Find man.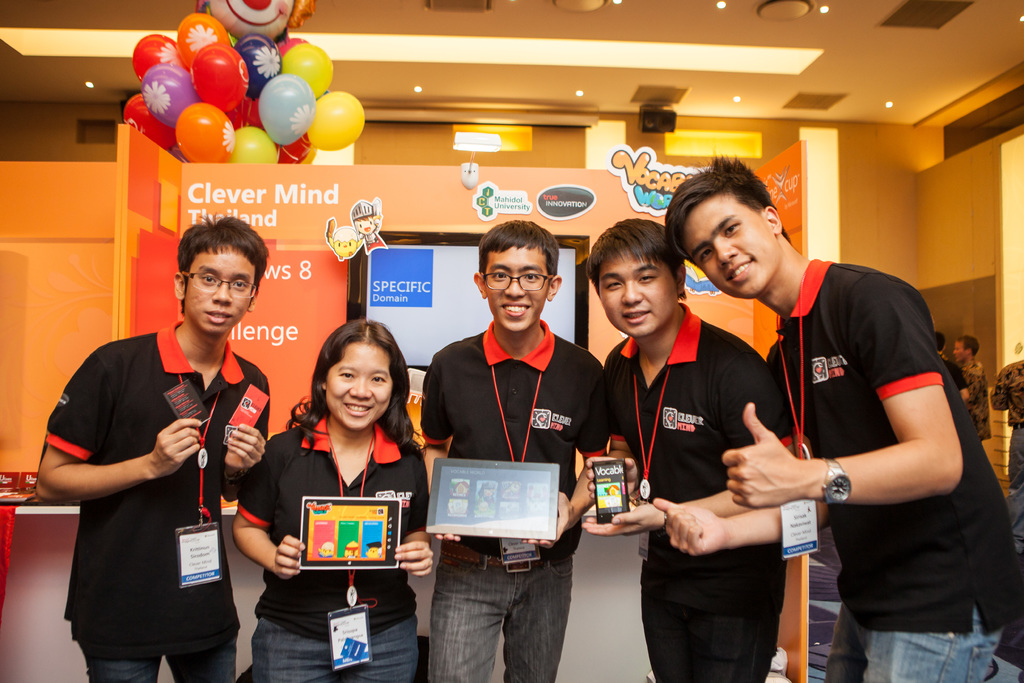
[417, 223, 609, 682].
